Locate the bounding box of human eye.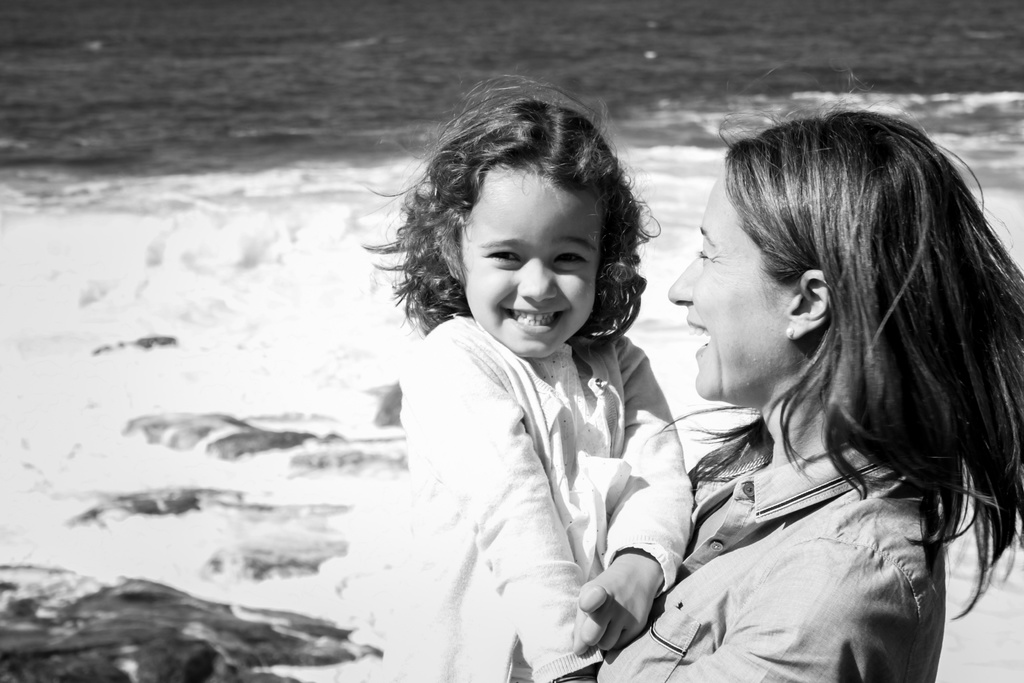
Bounding box: x1=479, y1=243, x2=522, y2=264.
